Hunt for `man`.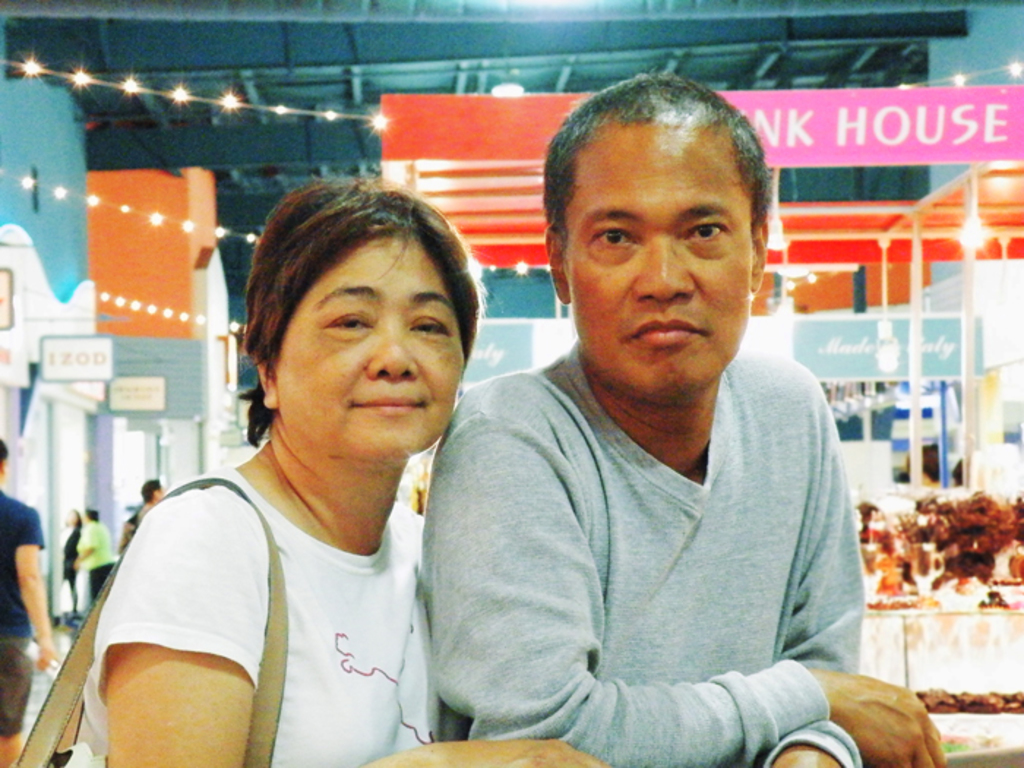
Hunted down at bbox(118, 478, 161, 556).
